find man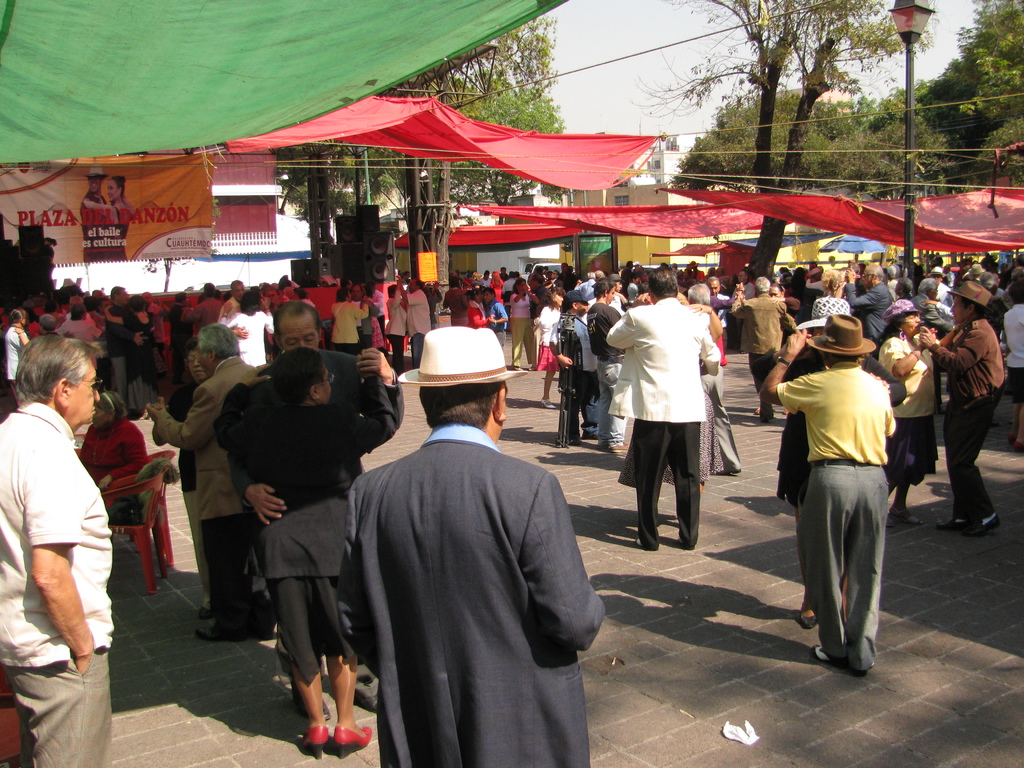
[left=133, top=323, right=262, bottom=646]
